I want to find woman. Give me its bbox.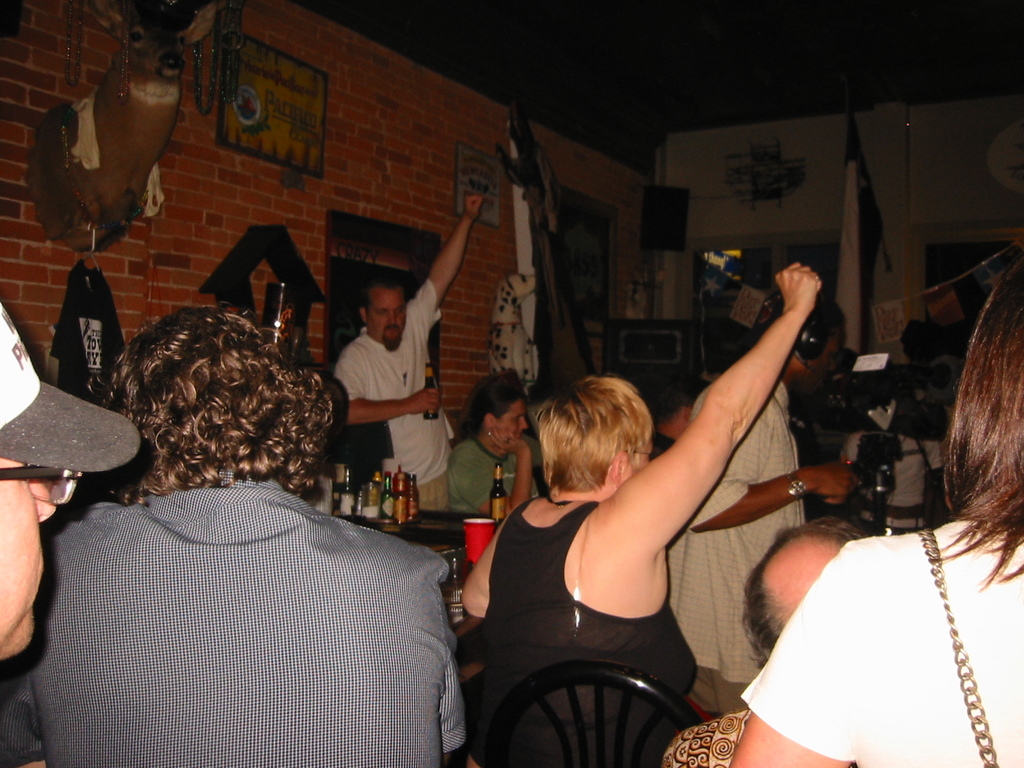
(461, 263, 822, 767).
